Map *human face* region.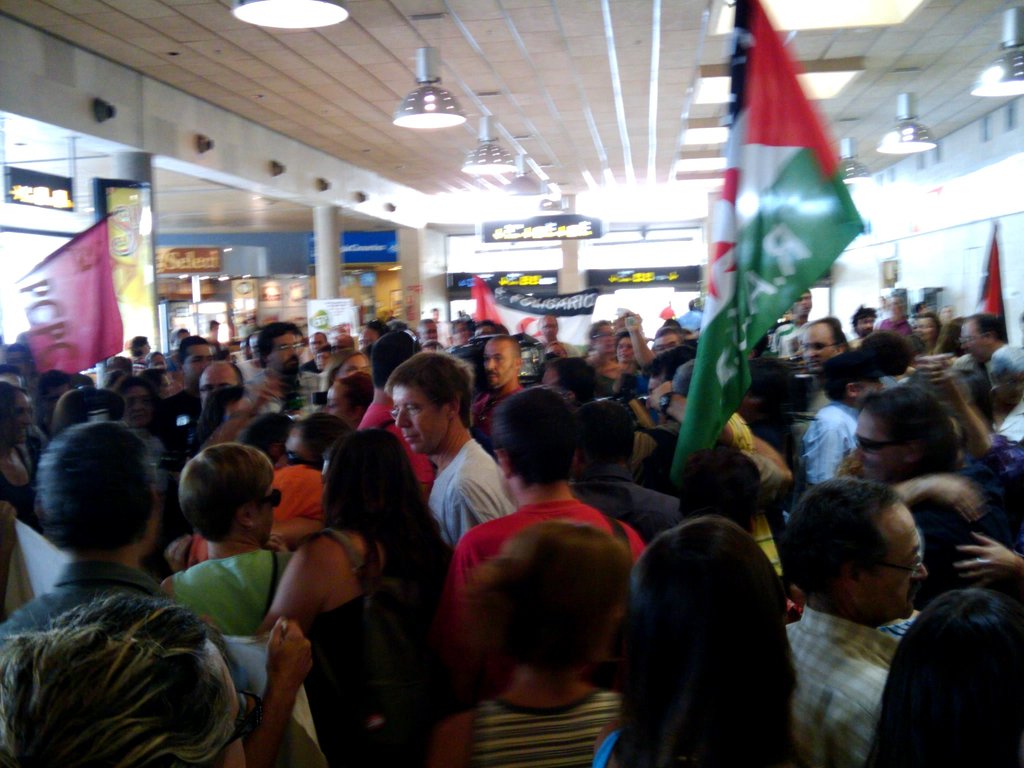
Mapped to <region>271, 325, 304, 376</region>.
